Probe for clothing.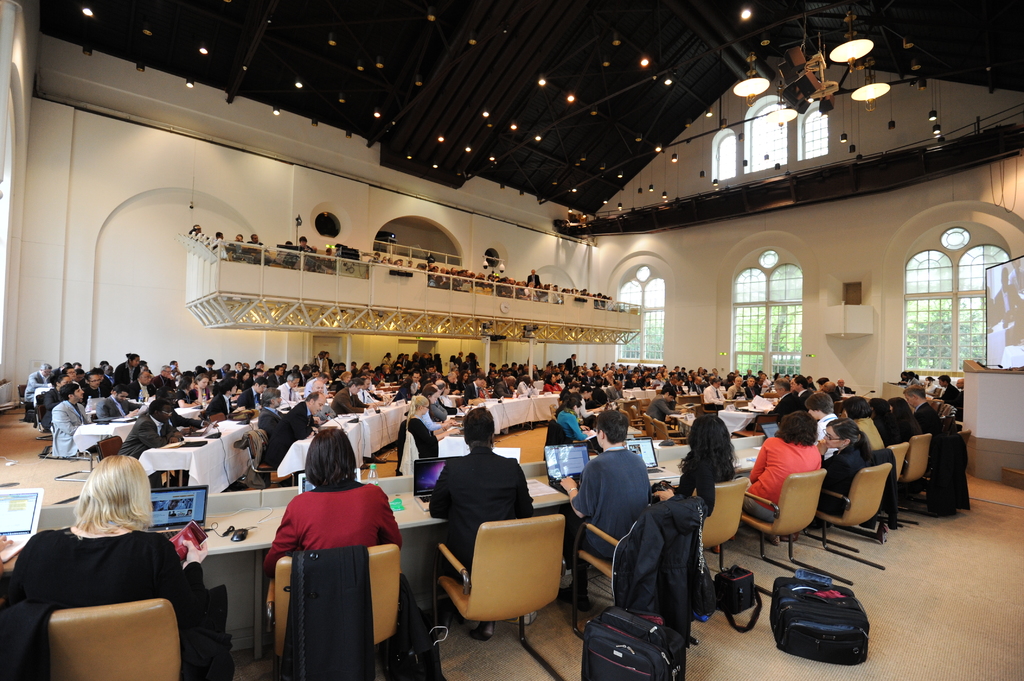
Probe result: bbox=(559, 445, 650, 559).
